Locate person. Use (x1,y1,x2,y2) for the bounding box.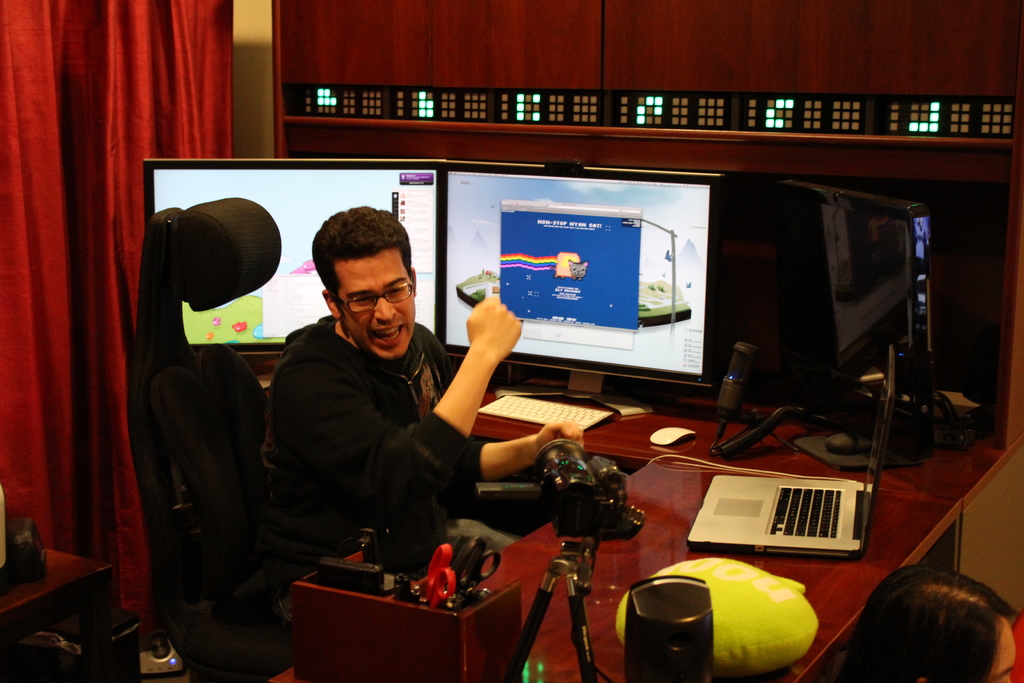
(271,205,582,562).
